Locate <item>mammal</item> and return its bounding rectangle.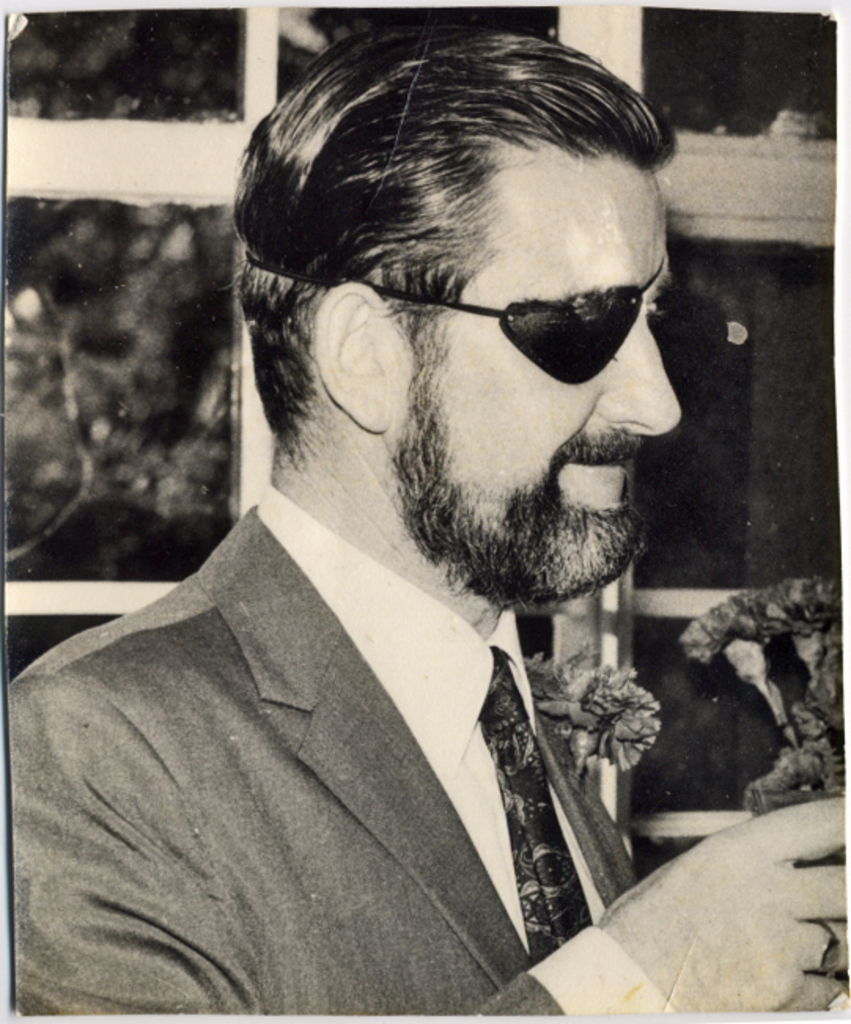
[left=31, top=27, right=820, bottom=991].
